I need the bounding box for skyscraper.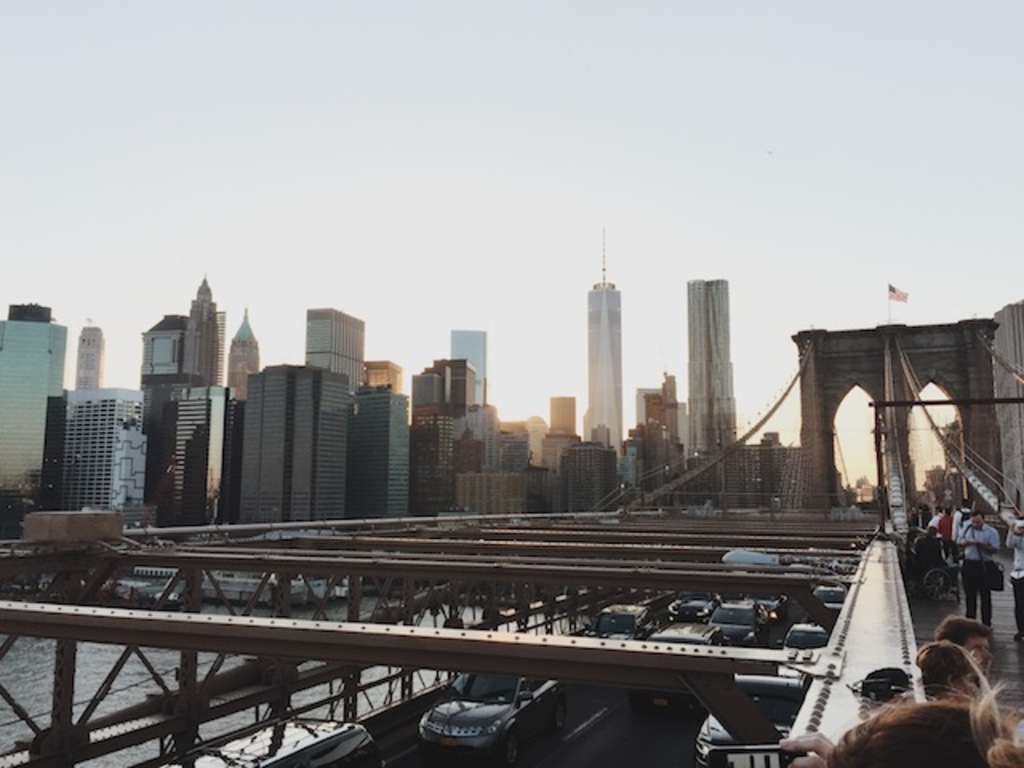
Here it is: <region>680, 277, 746, 522</region>.
